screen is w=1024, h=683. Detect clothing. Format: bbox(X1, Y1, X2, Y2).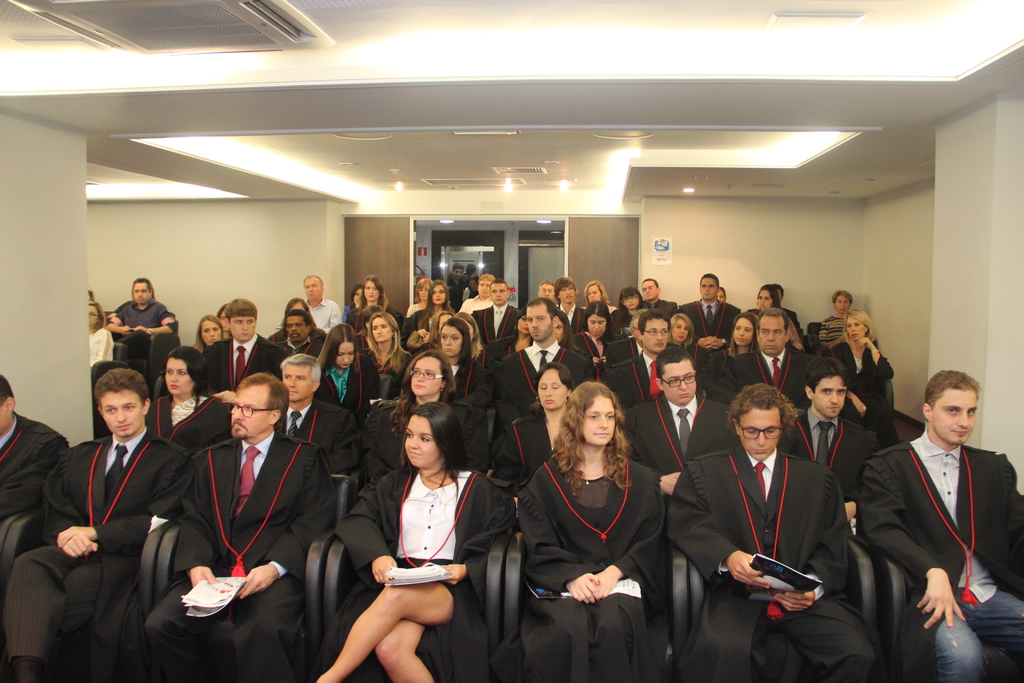
bbox(483, 390, 596, 486).
